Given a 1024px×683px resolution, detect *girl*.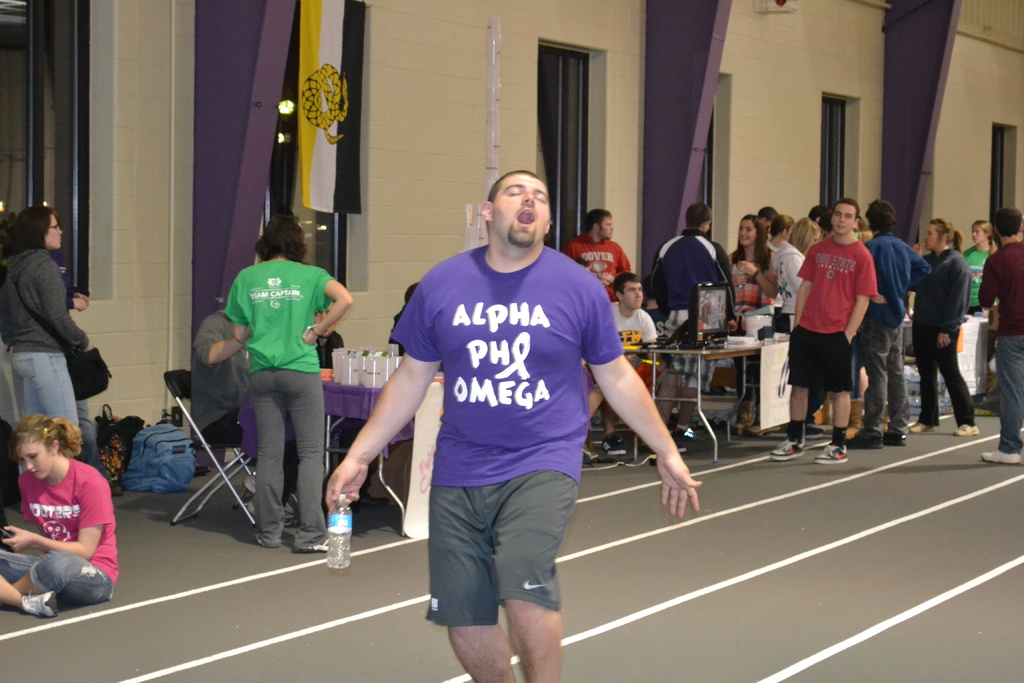
727, 213, 782, 432.
